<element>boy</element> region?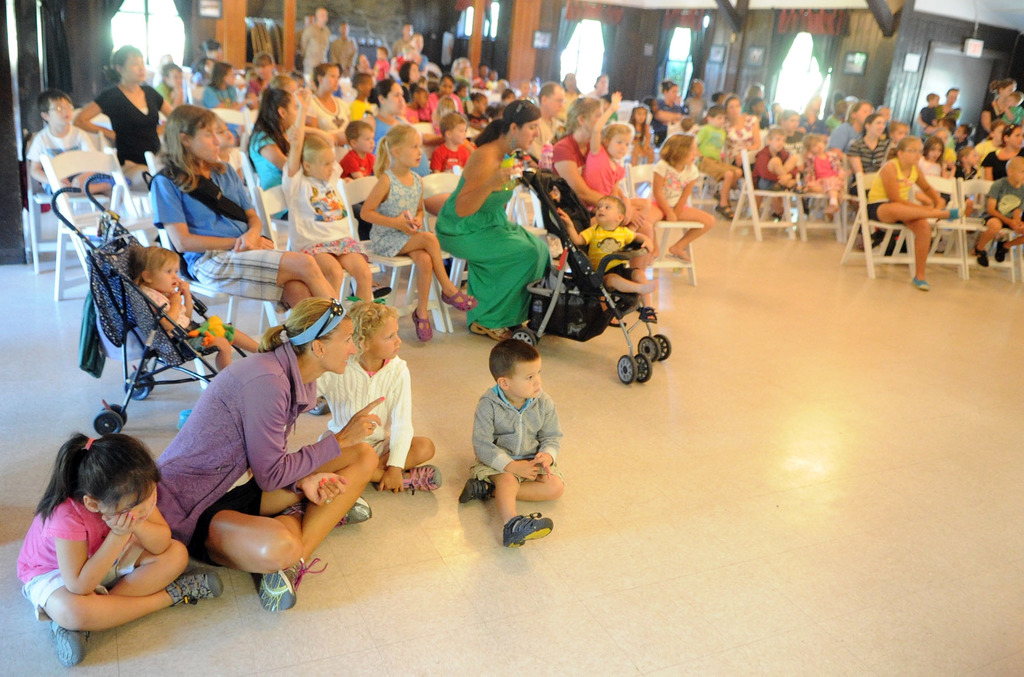
left=921, top=95, right=940, bottom=135
